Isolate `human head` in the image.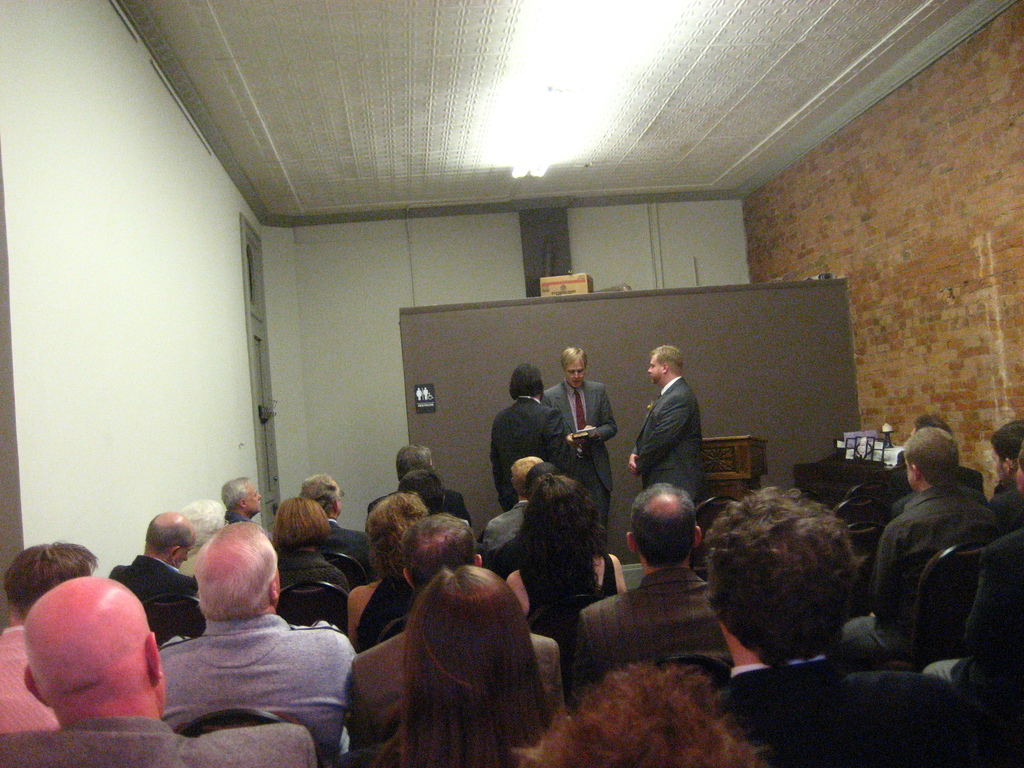
Isolated region: x1=909, y1=414, x2=950, y2=440.
